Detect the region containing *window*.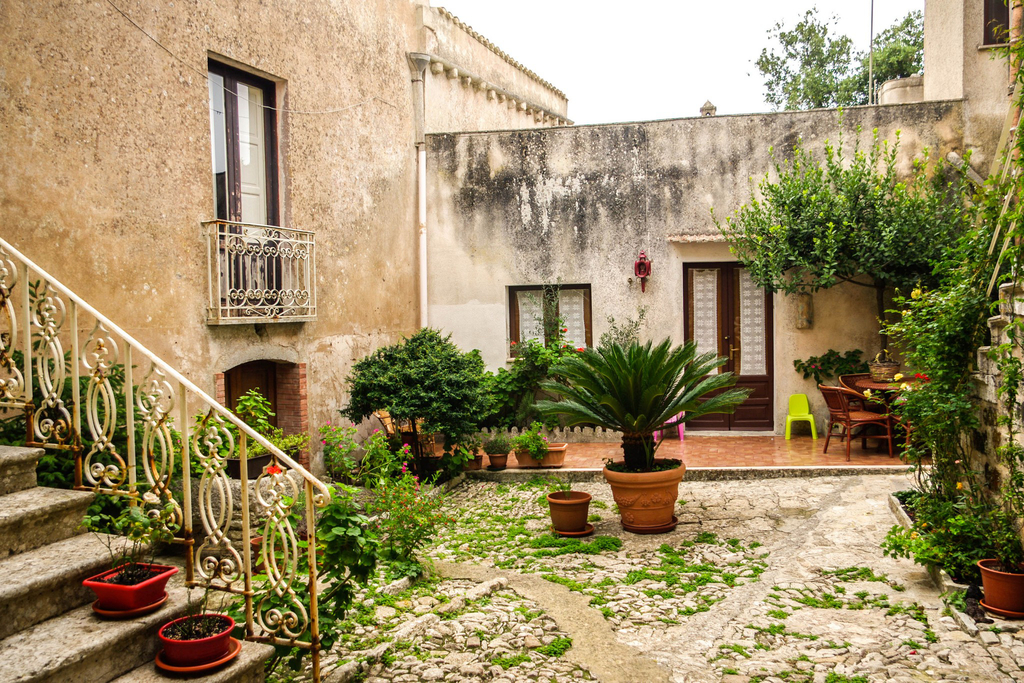
{"x1": 192, "y1": 62, "x2": 292, "y2": 233}.
